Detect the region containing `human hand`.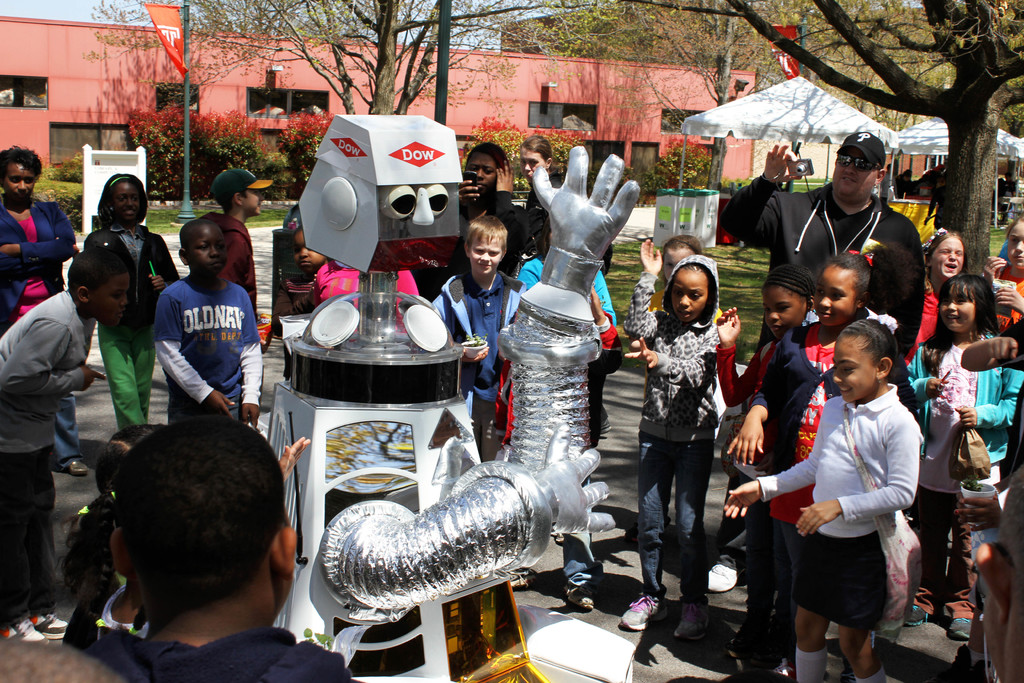
locate(641, 235, 663, 276).
